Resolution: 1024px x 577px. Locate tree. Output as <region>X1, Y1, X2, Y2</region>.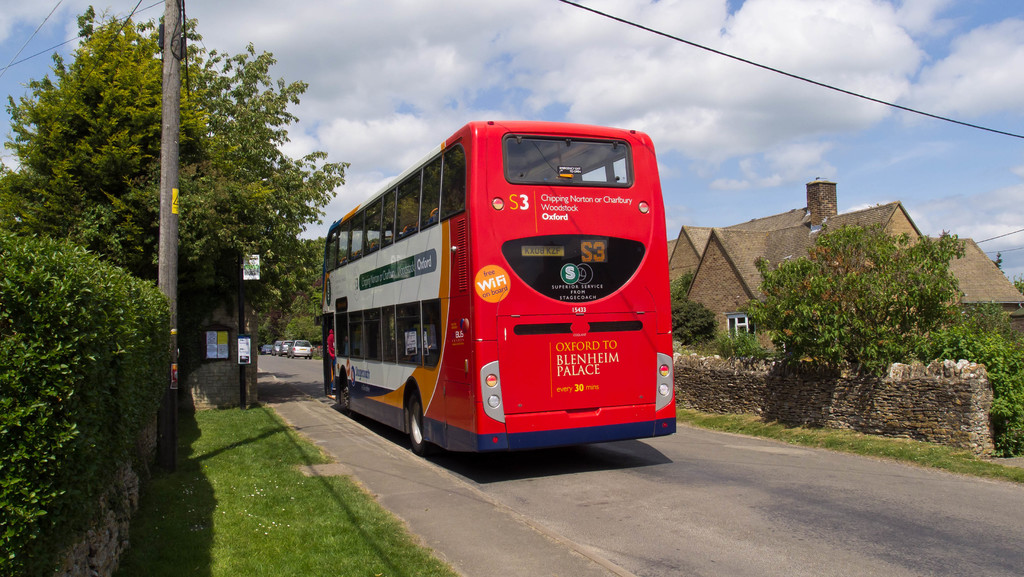
<region>744, 217, 1023, 466</region>.
